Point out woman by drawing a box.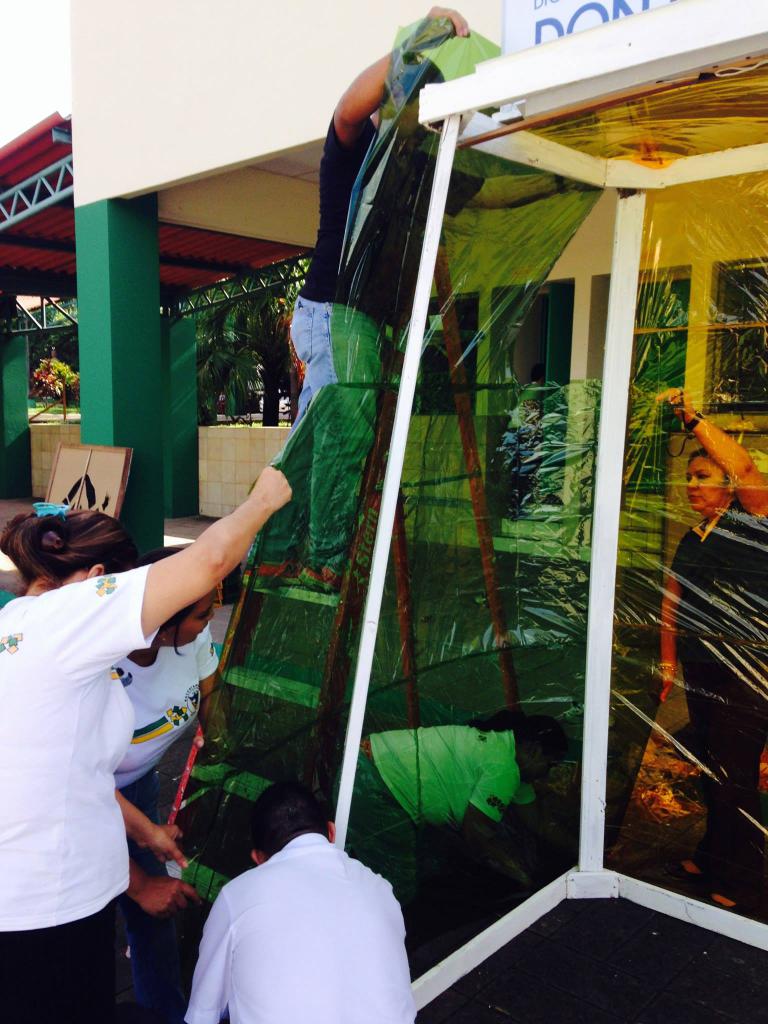
(x1=112, y1=545, x2=234, y2=874).
